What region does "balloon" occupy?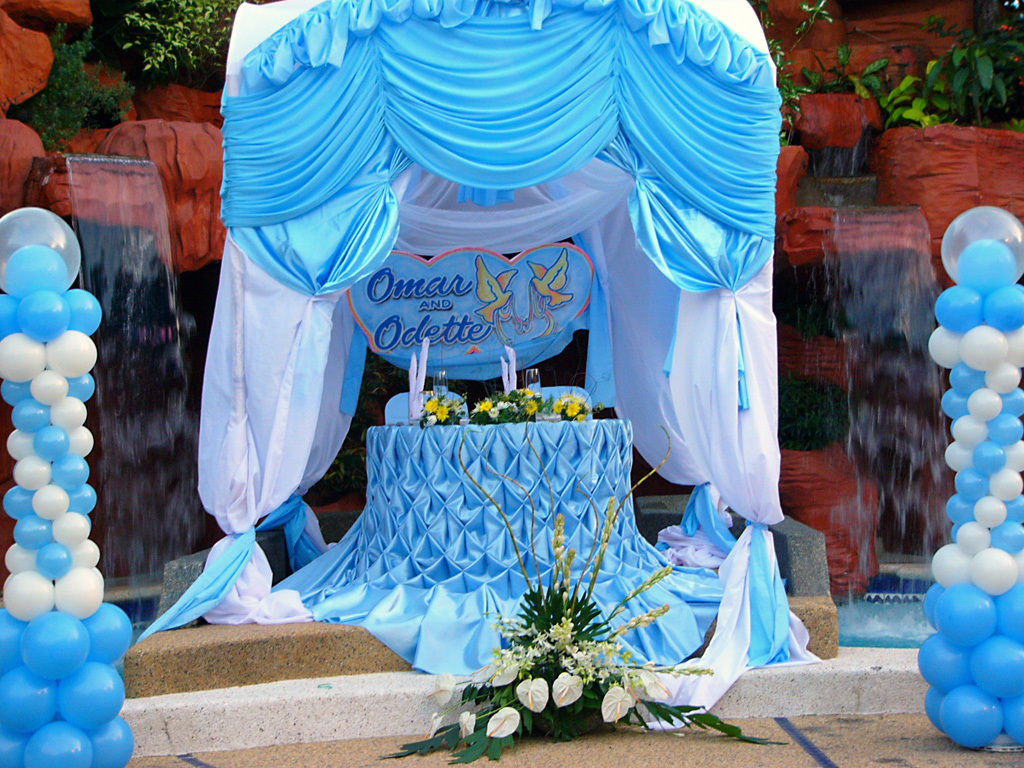
select_region(63, 285, 104, 341).
